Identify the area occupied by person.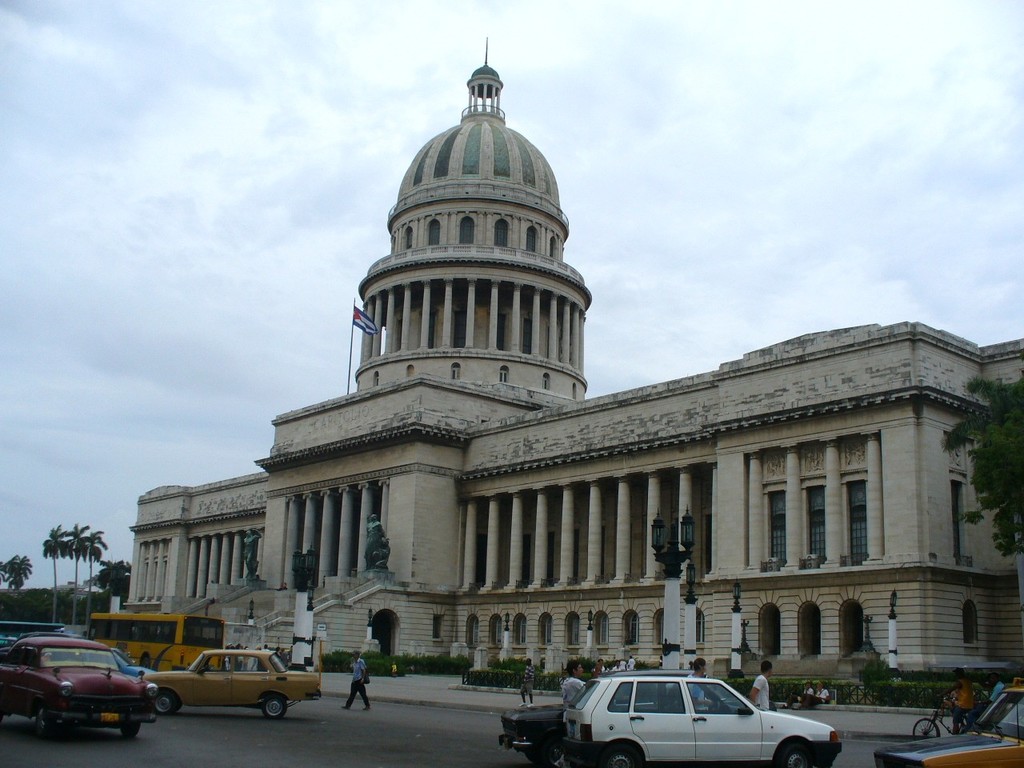
Area: {"left": 594, "top": 658, "right": 609, "bottom": 679}.
